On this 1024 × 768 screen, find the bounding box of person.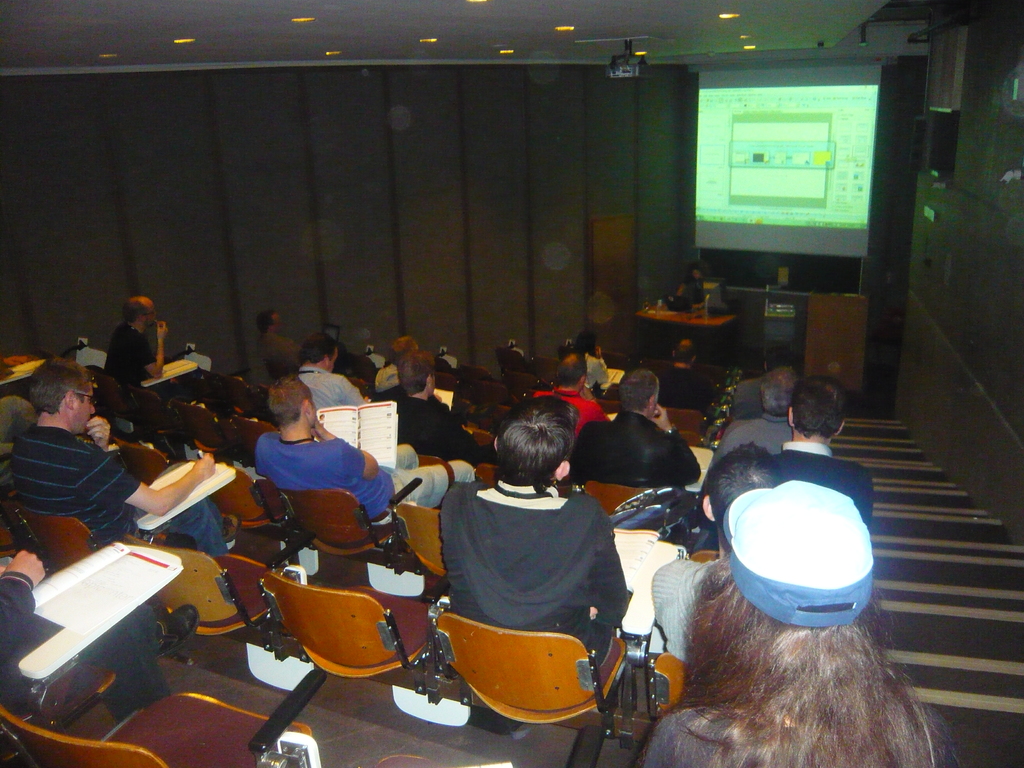
Bounding box: rect(10, 358, 241, 561).
